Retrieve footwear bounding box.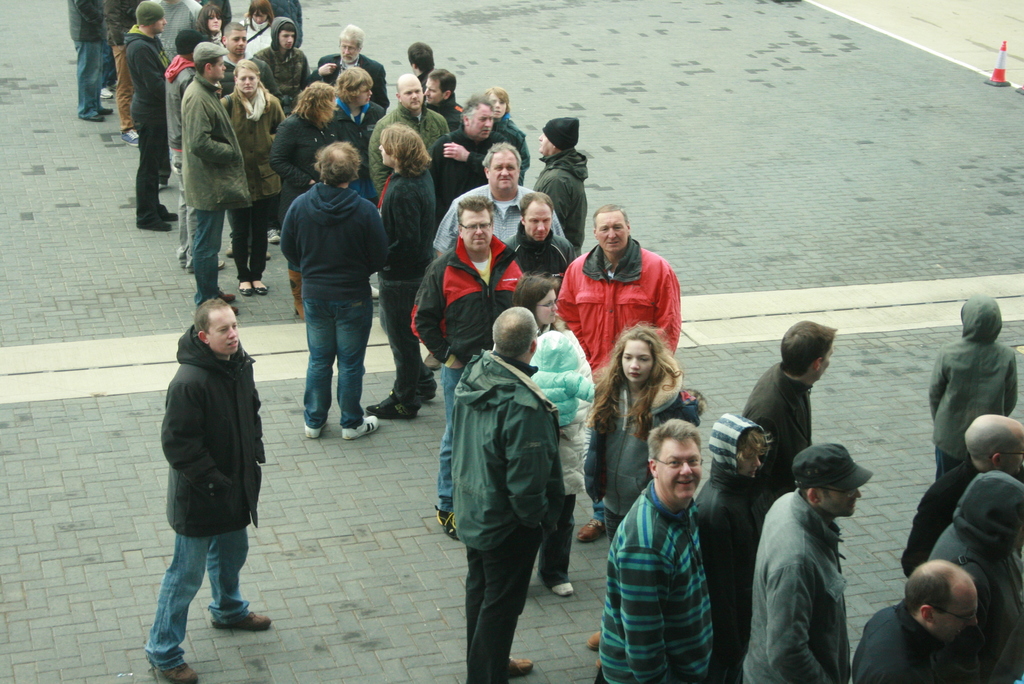
Bounding box: region(254, 285, 270, 295).
